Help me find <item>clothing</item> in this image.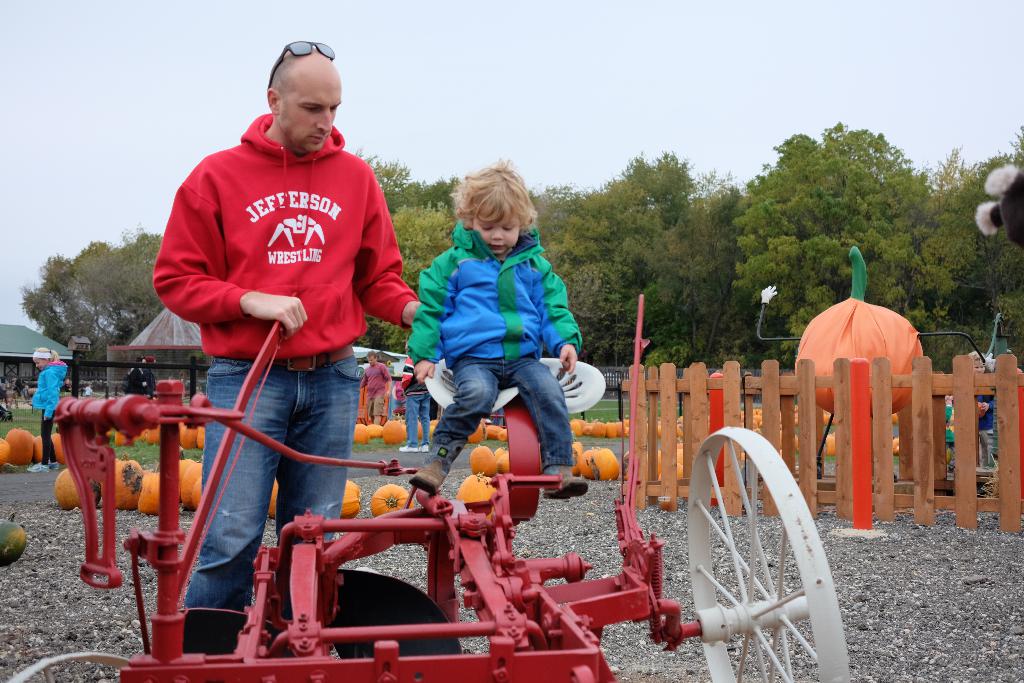
Found it: l=28, t=353, r=69, b=458.
